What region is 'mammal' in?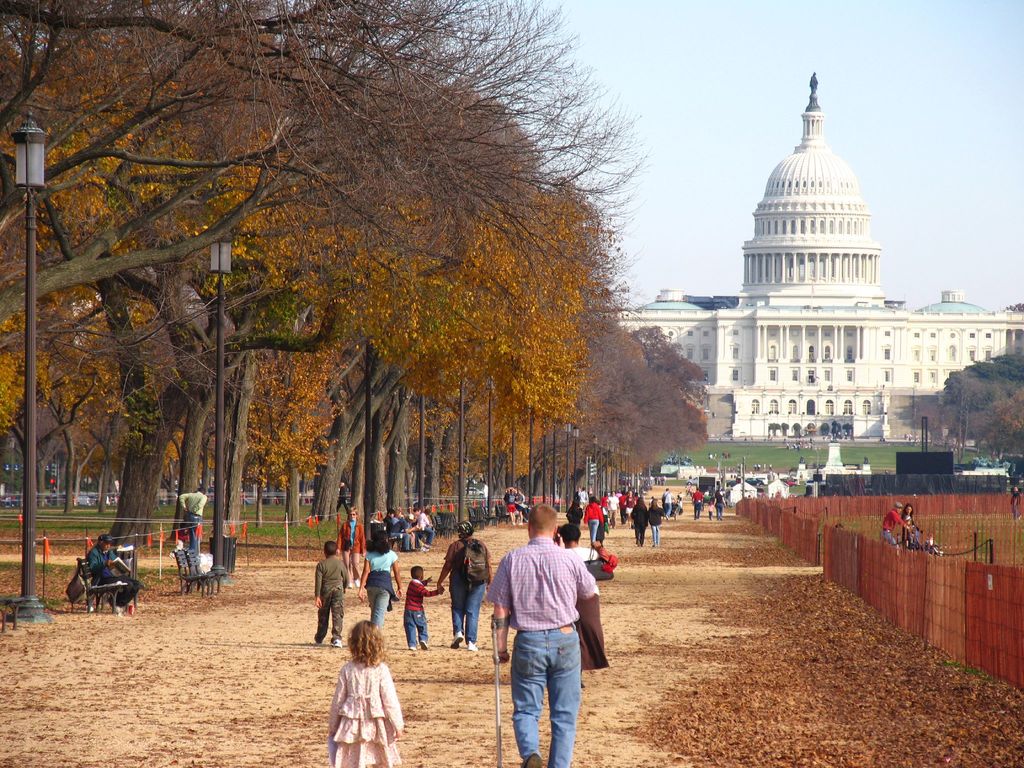
{"left": 558, "top": 526, "right": 614, "bottom": 687}.
